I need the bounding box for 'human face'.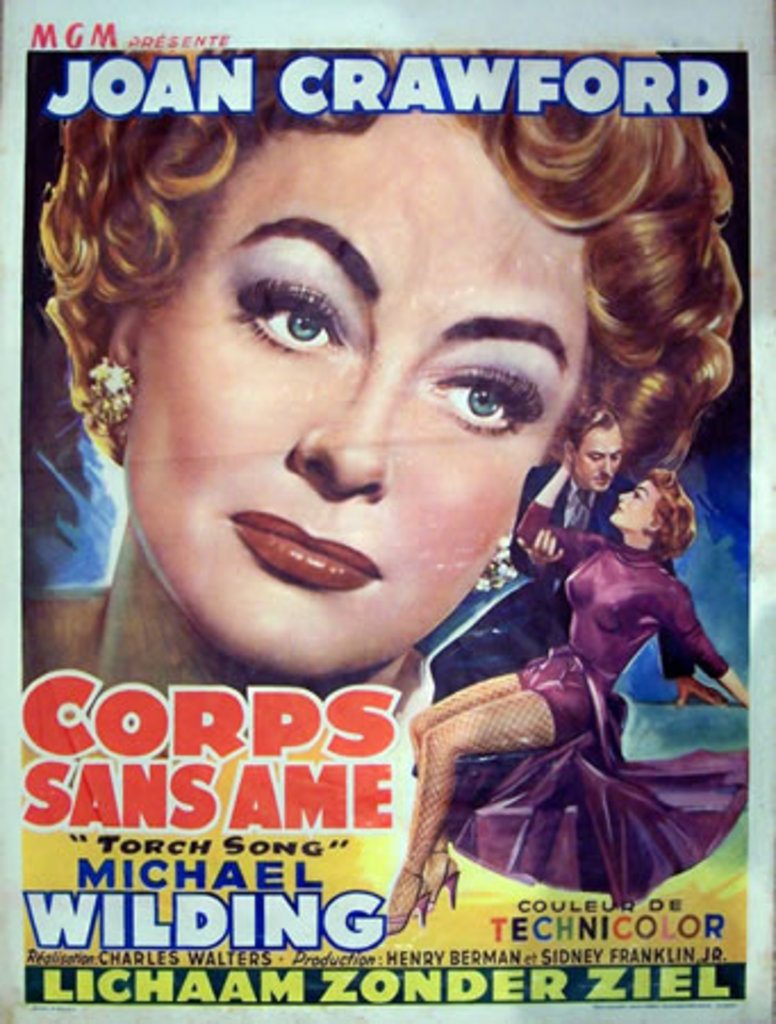
Here it is: BBox(573, 421, 621, 485).
